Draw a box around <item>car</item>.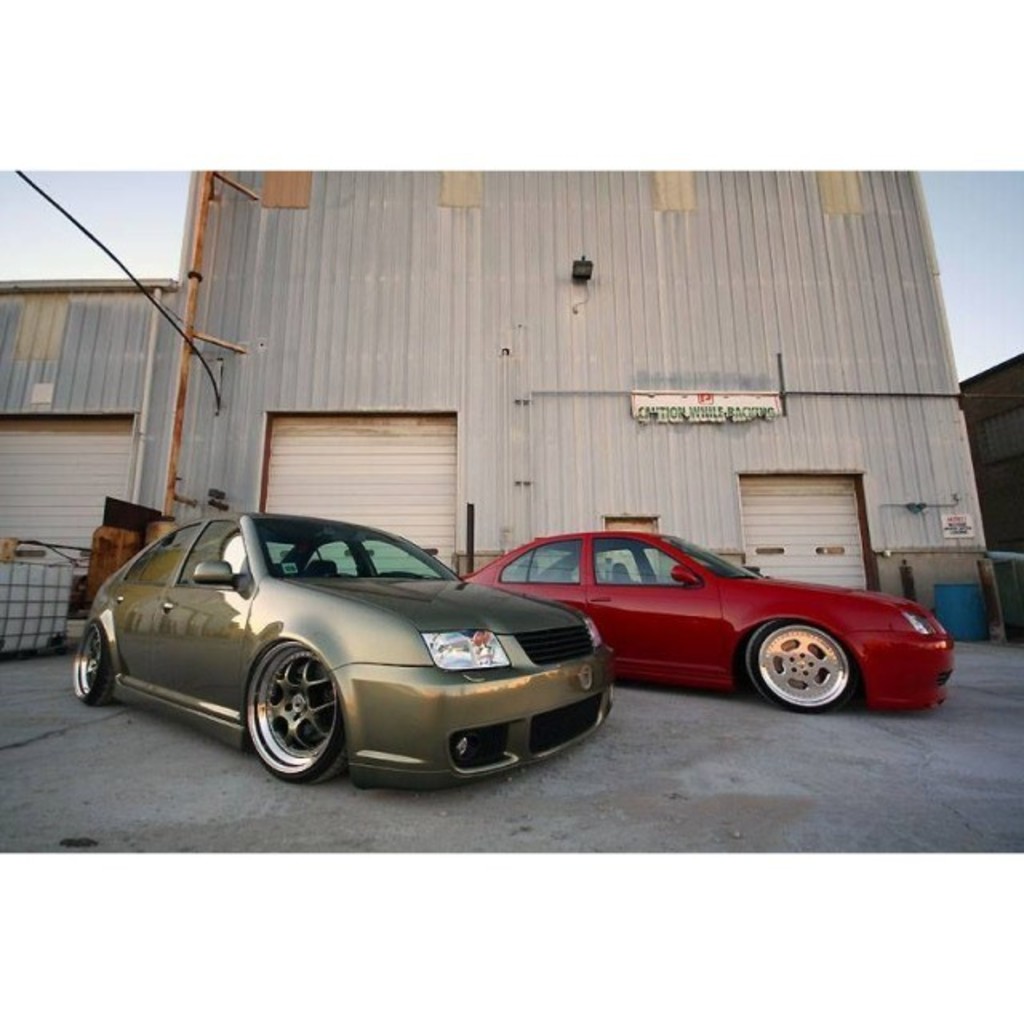
[left=67, top=494, right=646, bottom=792].
